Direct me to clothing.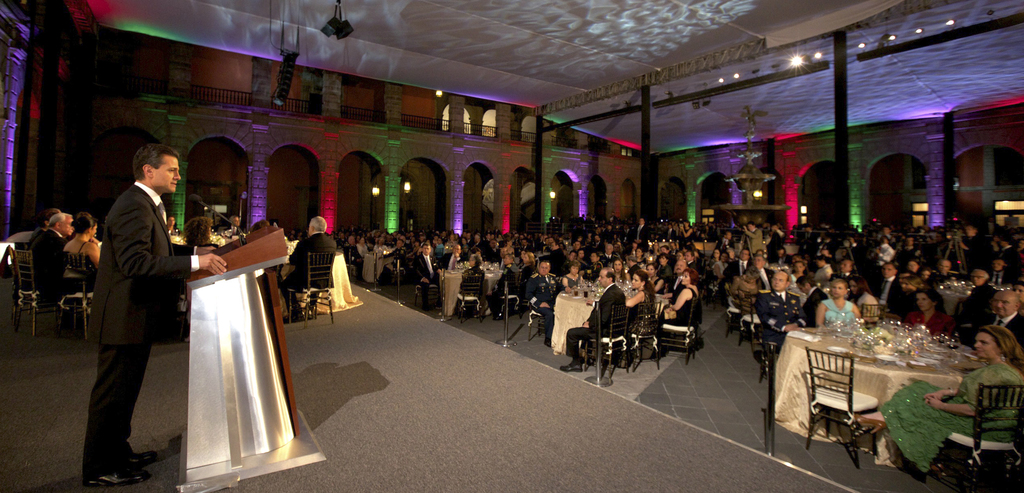
Direction: locate(566, 283, 625, 350).
